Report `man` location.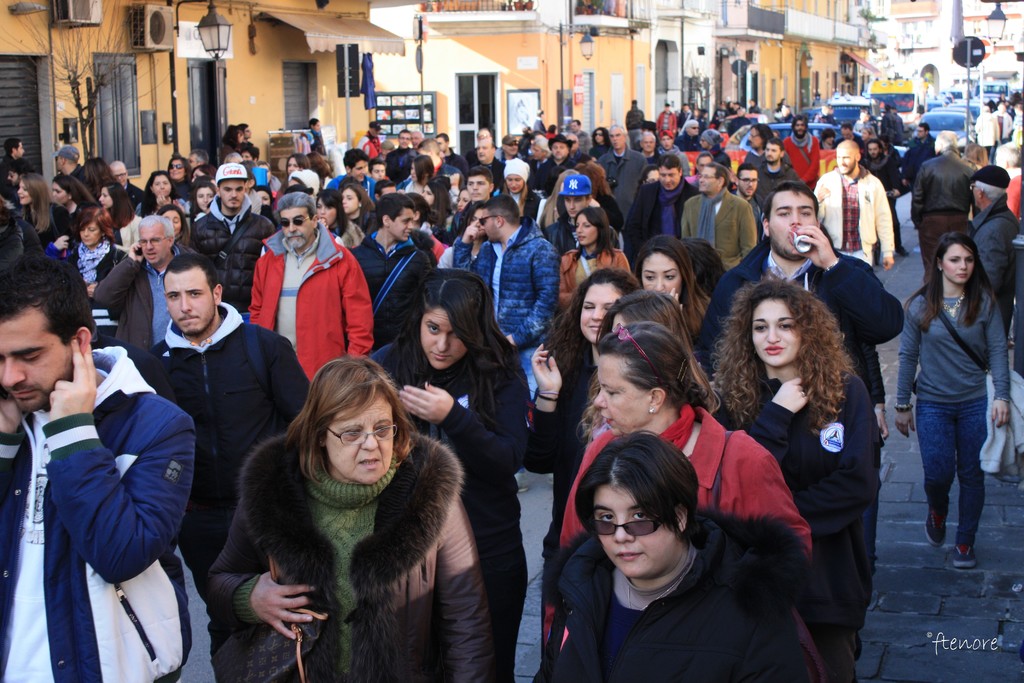
Report: [left=516, top=129, right=550, bottom=220].
